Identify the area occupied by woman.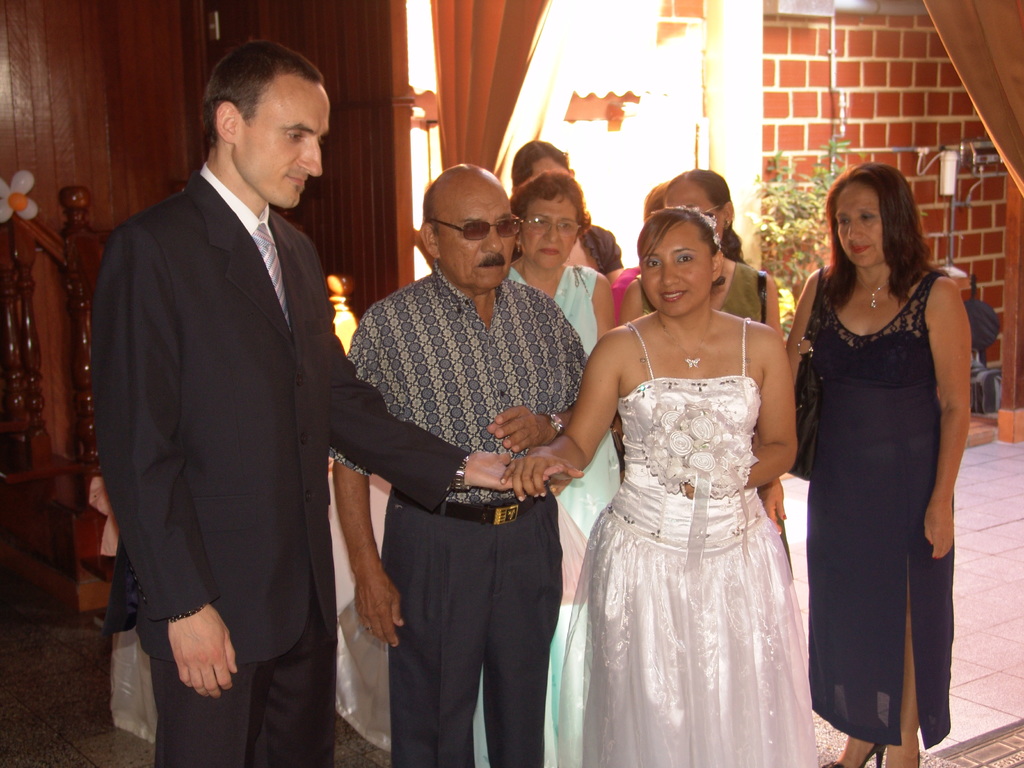
Area: [509,136,624,273].
